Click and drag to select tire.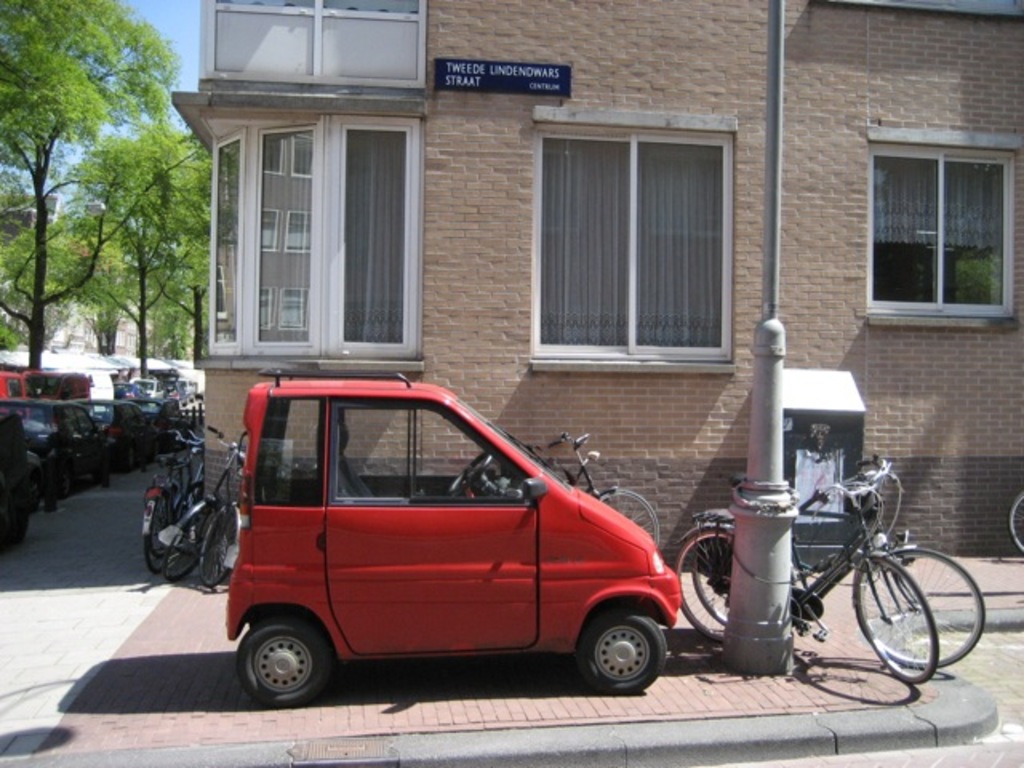
Selection: {"x1": 854, "y1": 558, "x2": 939, "y2": 686}.
